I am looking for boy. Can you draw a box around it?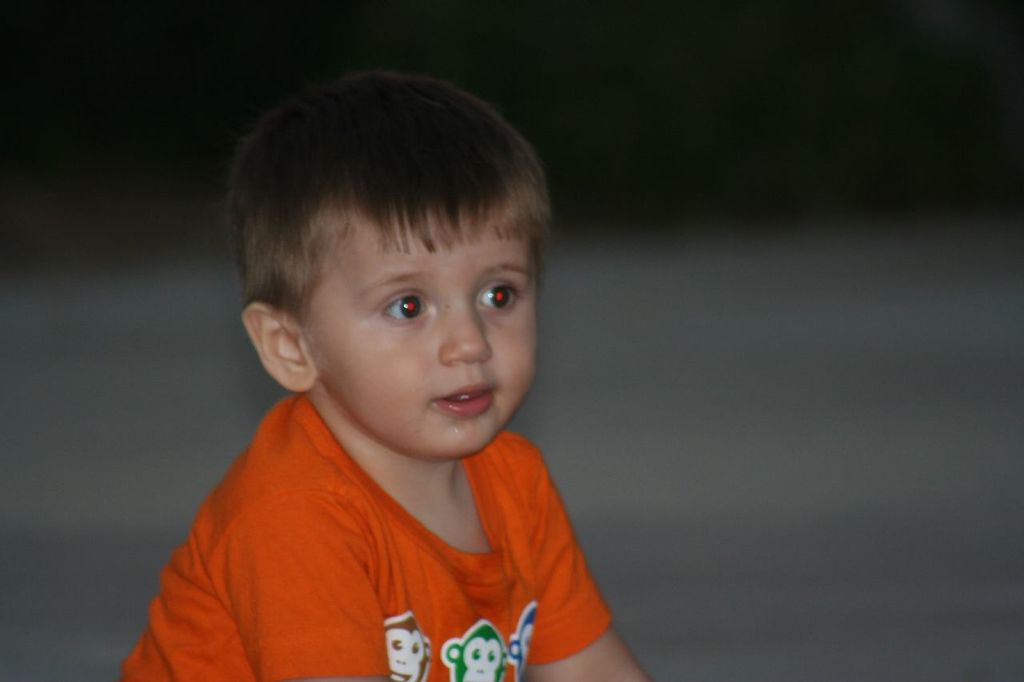
Sure, the bounding box is 103, 58, 654, 681.
